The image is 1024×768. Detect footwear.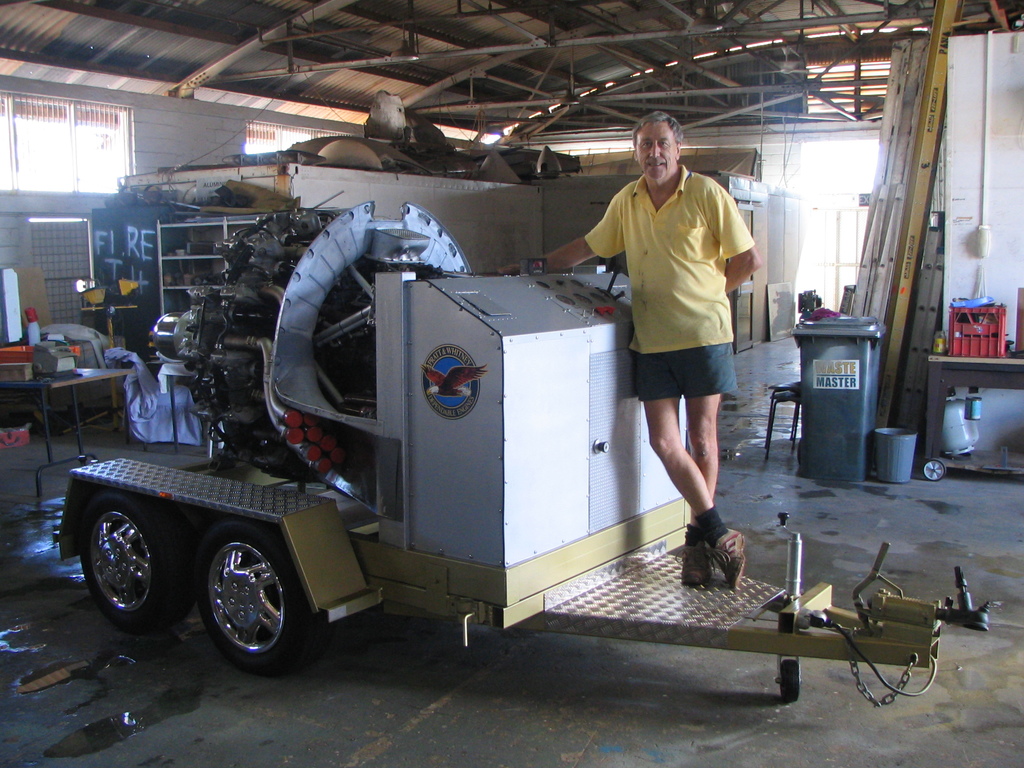
Detection: crop(711, 525, 747, 593).
